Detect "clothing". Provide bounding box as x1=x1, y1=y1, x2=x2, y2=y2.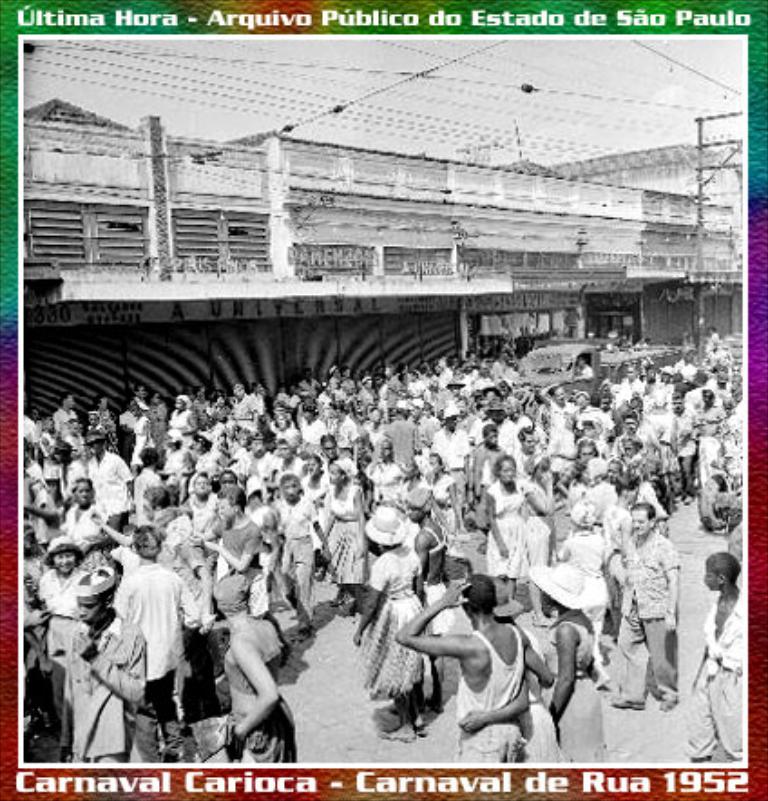
x1=168, y1=410, x2=192, y2=426.
